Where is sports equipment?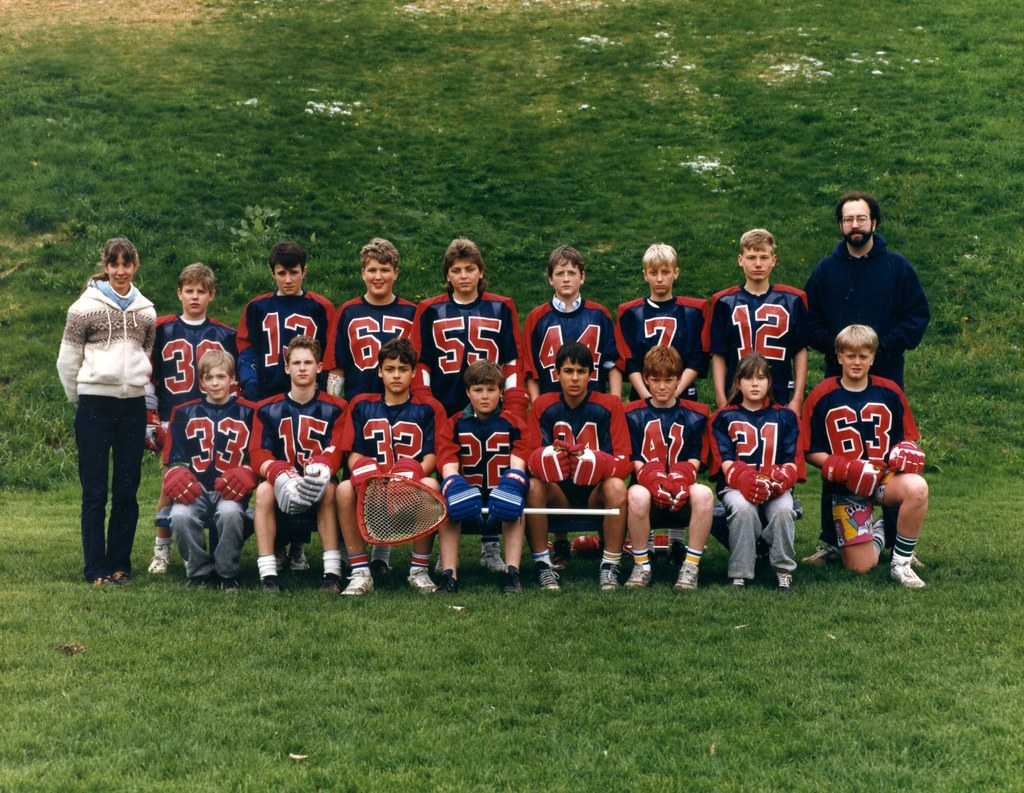
bbox=[347, 457, 380, 497].
